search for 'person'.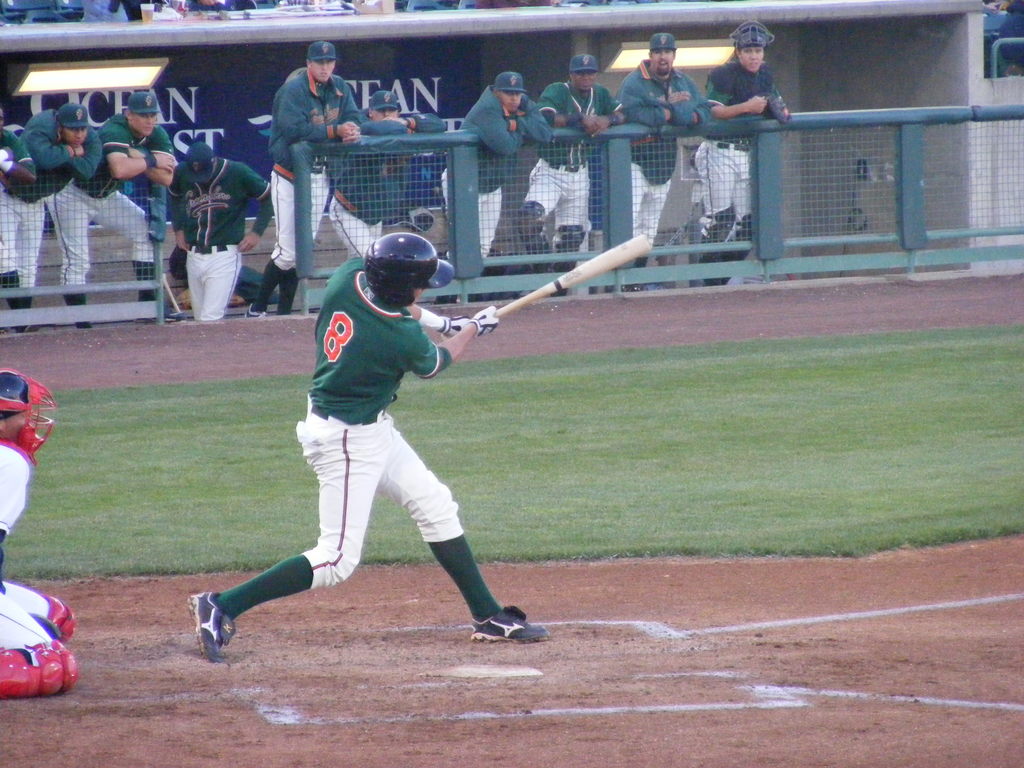
Found at locate(687, 22, 790, 290).
